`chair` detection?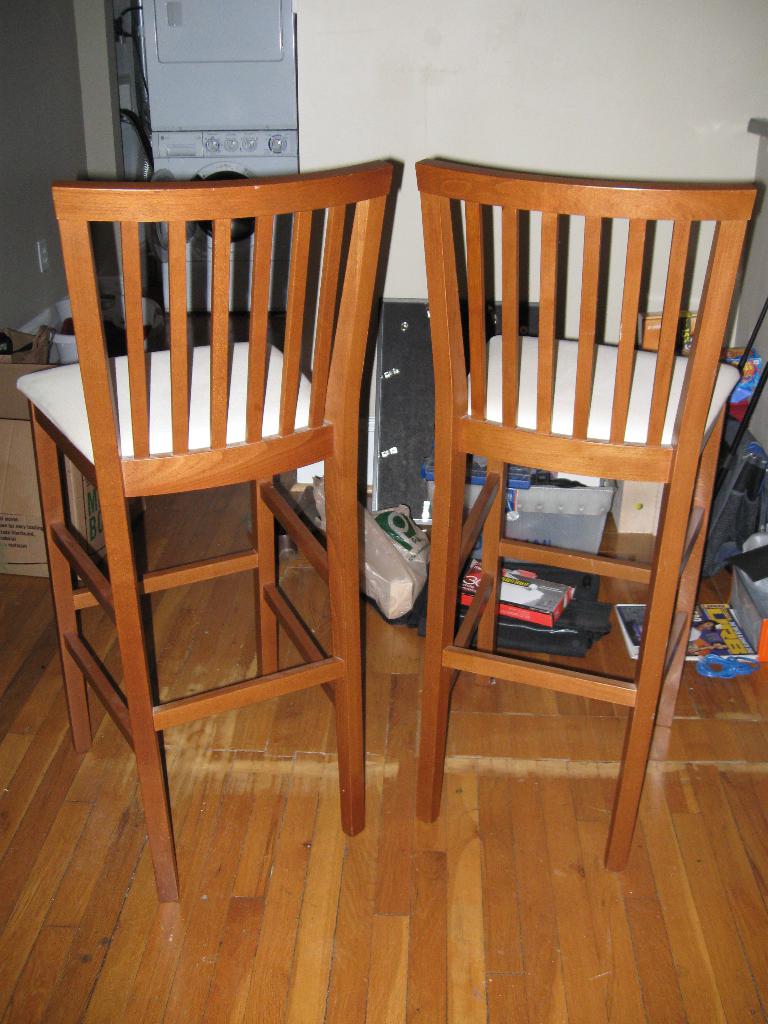
rect(3, 147, 392, 918)
